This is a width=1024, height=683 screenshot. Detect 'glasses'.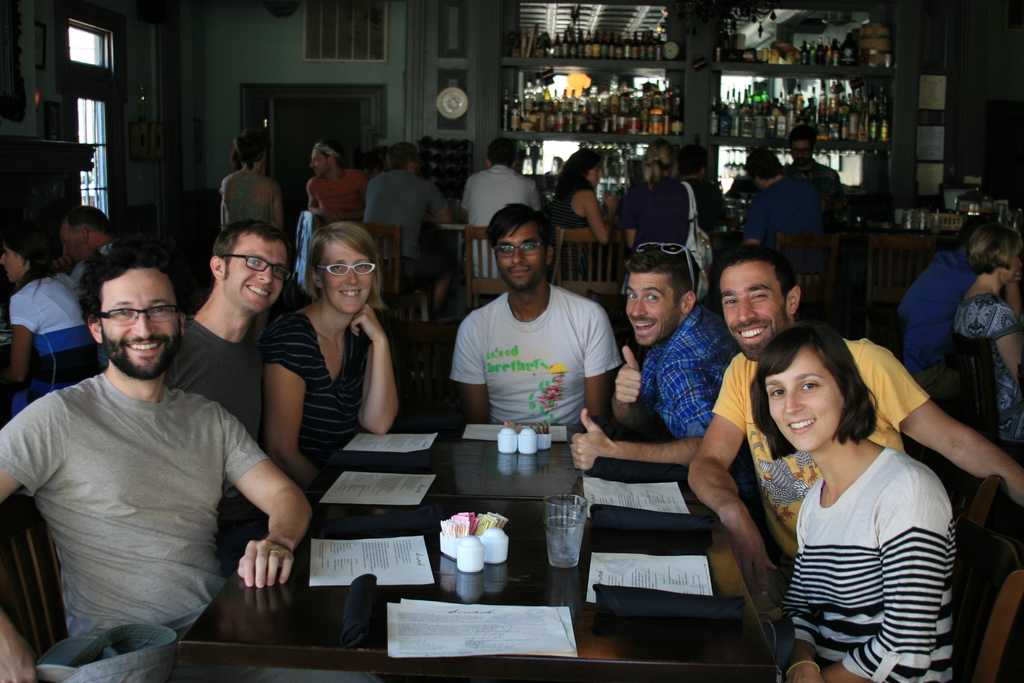
[225, 255, 294, 279].
